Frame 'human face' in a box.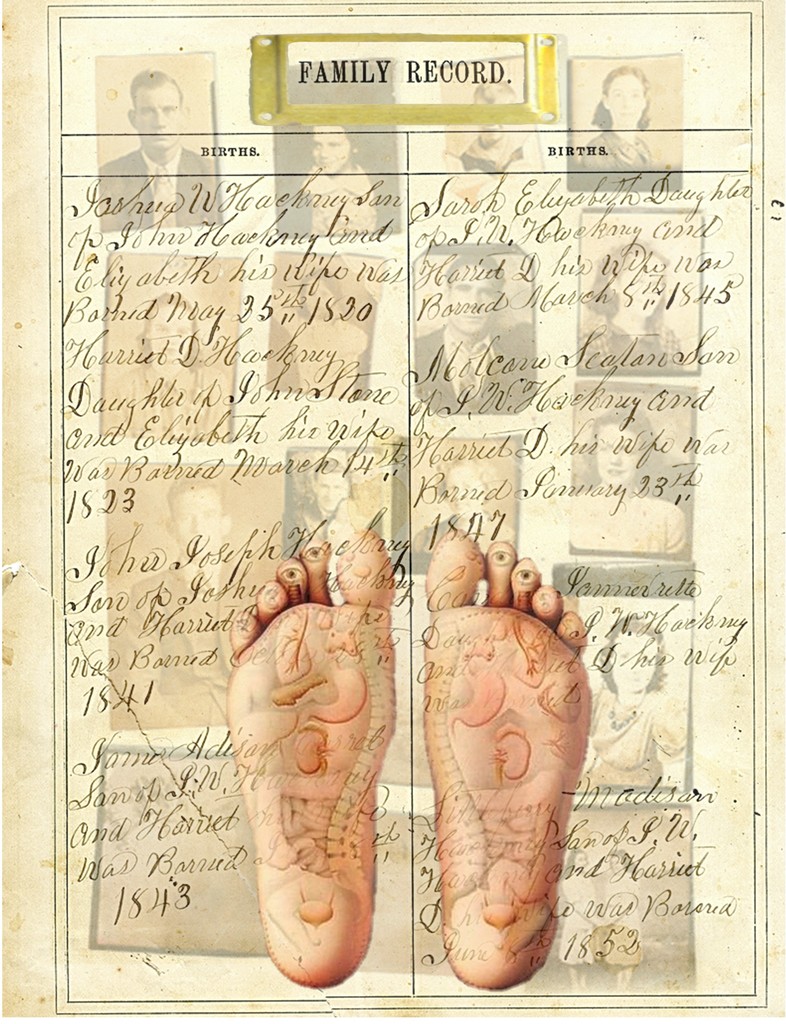
<bbox>137, 88, 181, 148</bbox>.
